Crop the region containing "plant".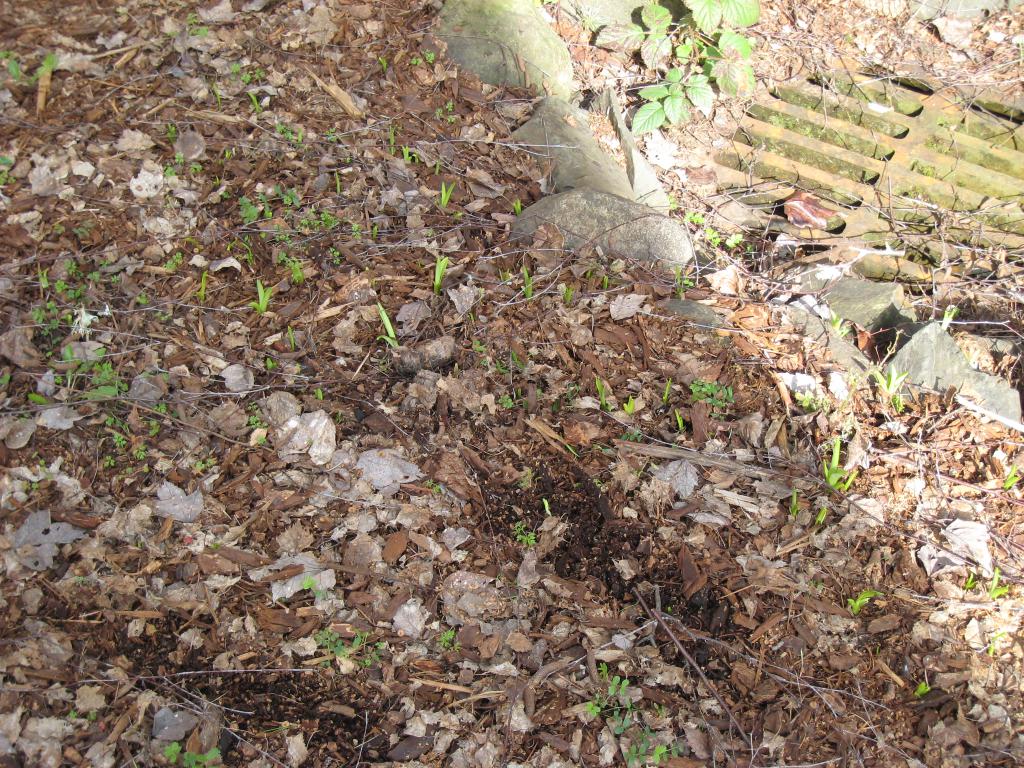
Crop region: [438, 620, 463, 647].
